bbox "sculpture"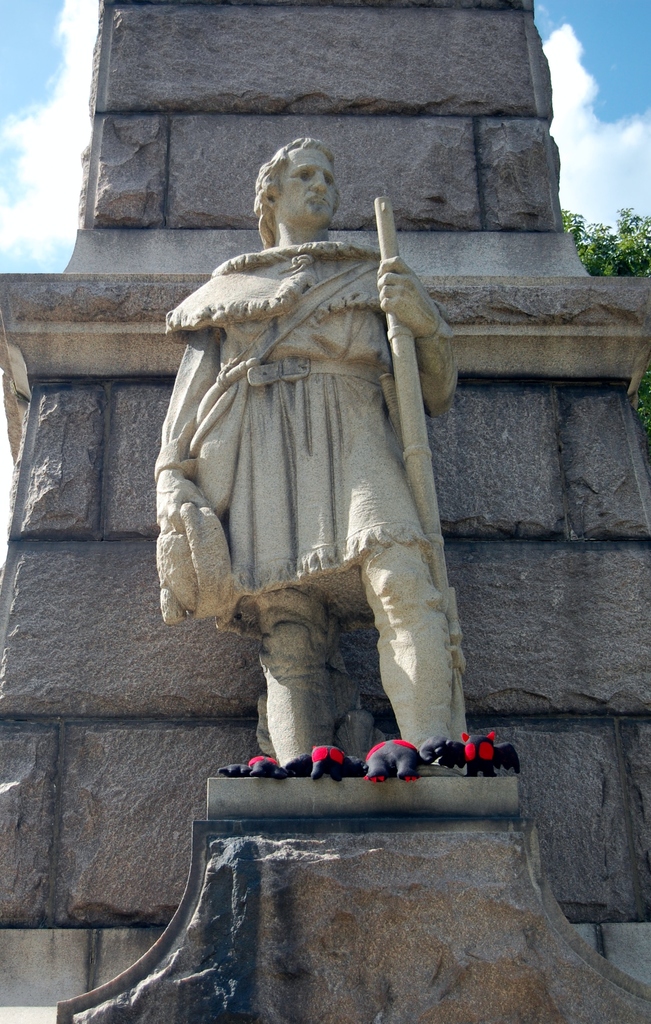
<region>140, 143, 487, 794</region>
